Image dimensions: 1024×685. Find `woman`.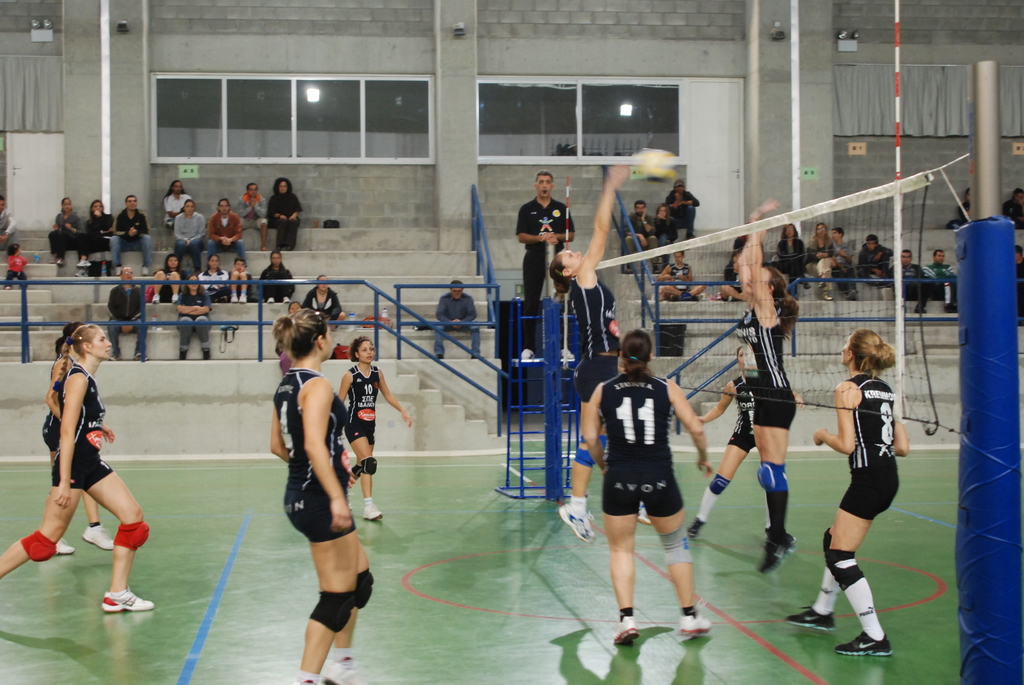
x1=739, y1=203, x2=802, y2=570.
